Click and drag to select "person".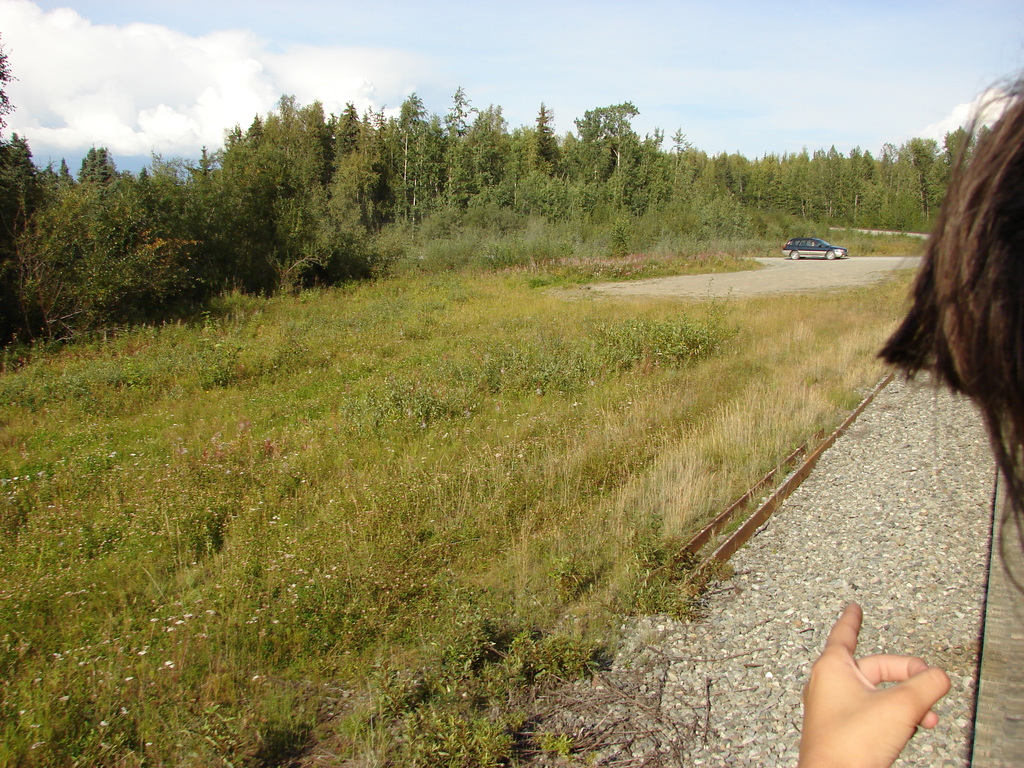
Selection: [left=800, top=68, right=1023, bottom=767].
